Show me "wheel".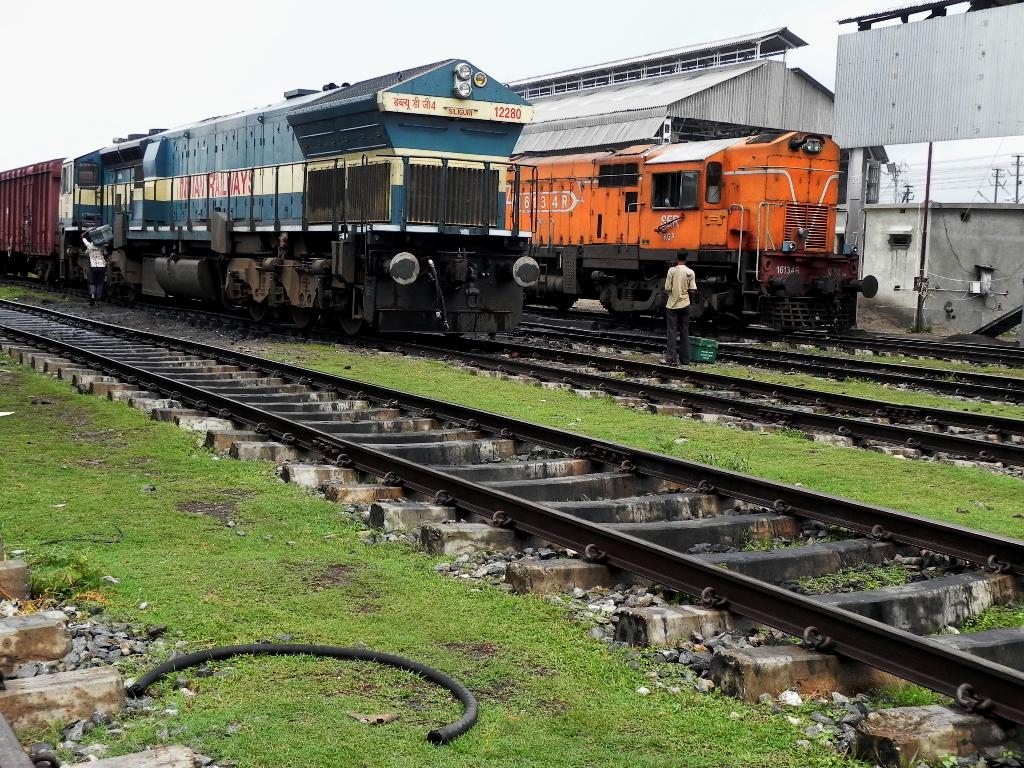
"wheel" is here: <region>556, 268, 576, 310</region>.
